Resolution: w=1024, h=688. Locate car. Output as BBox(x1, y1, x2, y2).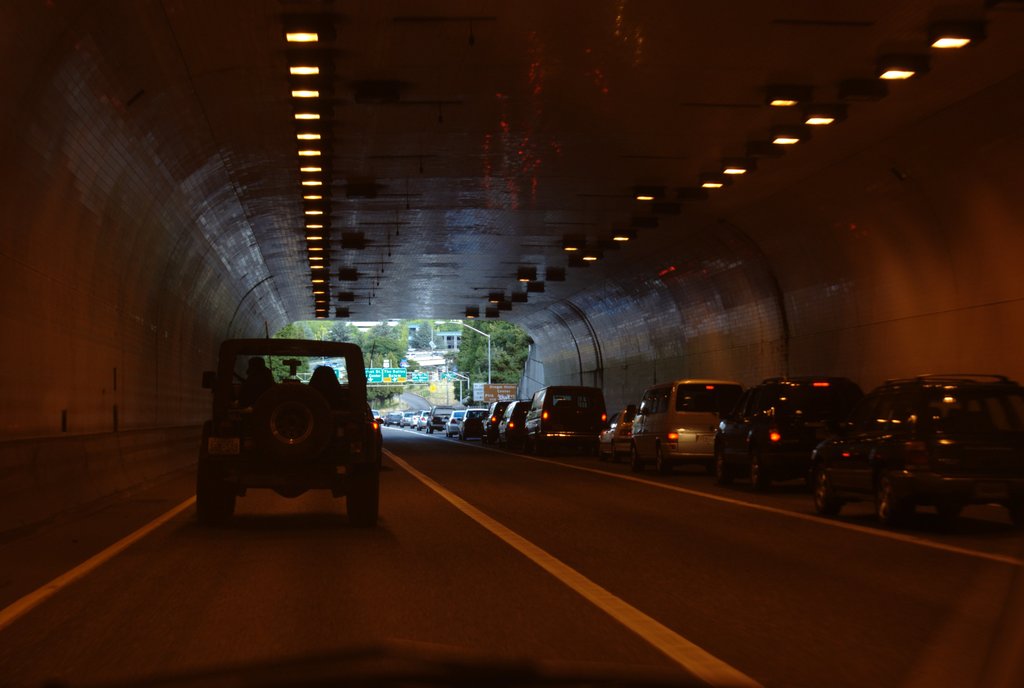
BBox(484, 402, 508, 448).
